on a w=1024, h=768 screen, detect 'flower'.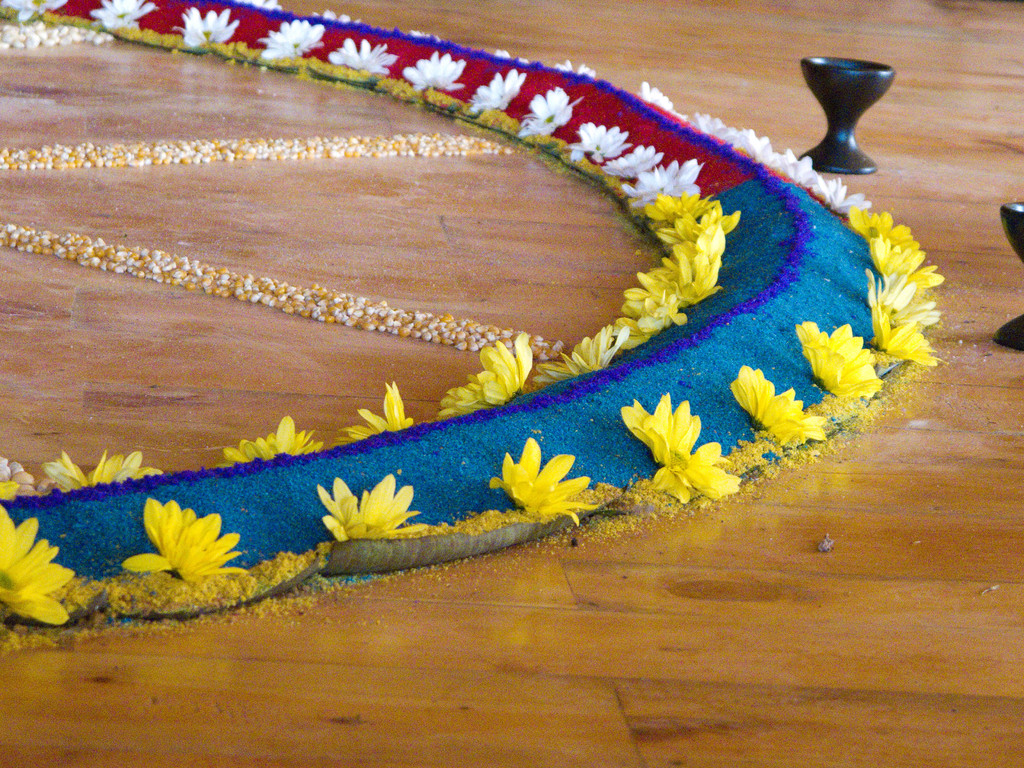
select_region(486, 439, 600, 527).
